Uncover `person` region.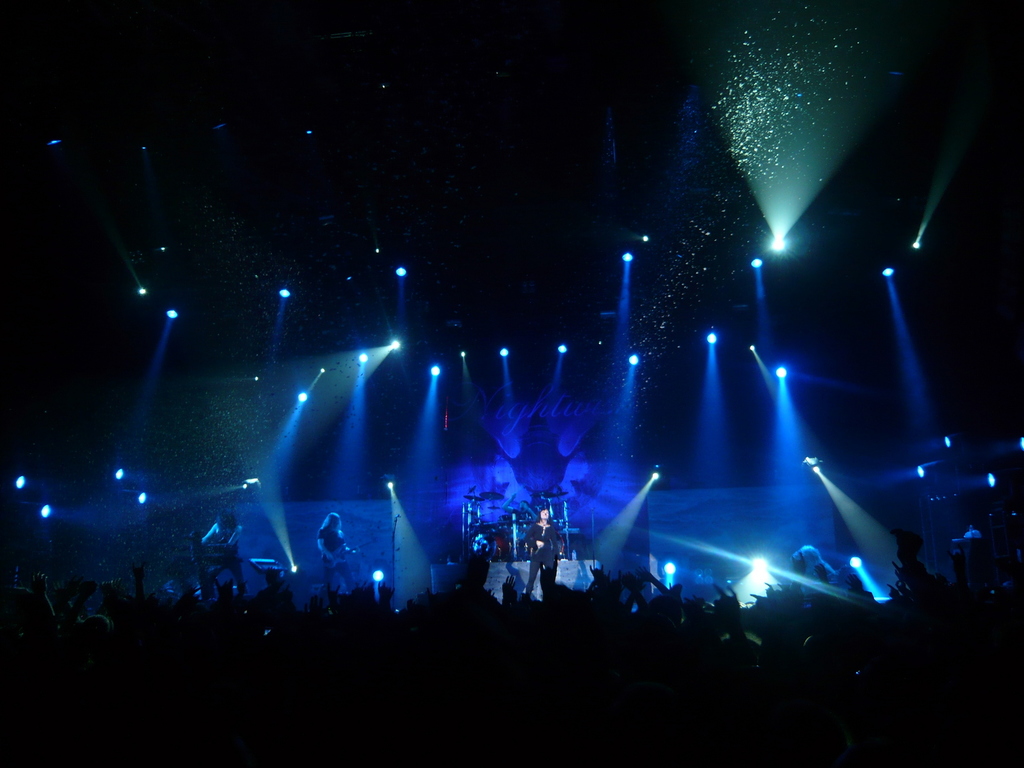
Uncovered: <box>205,513,247,584</box>.
